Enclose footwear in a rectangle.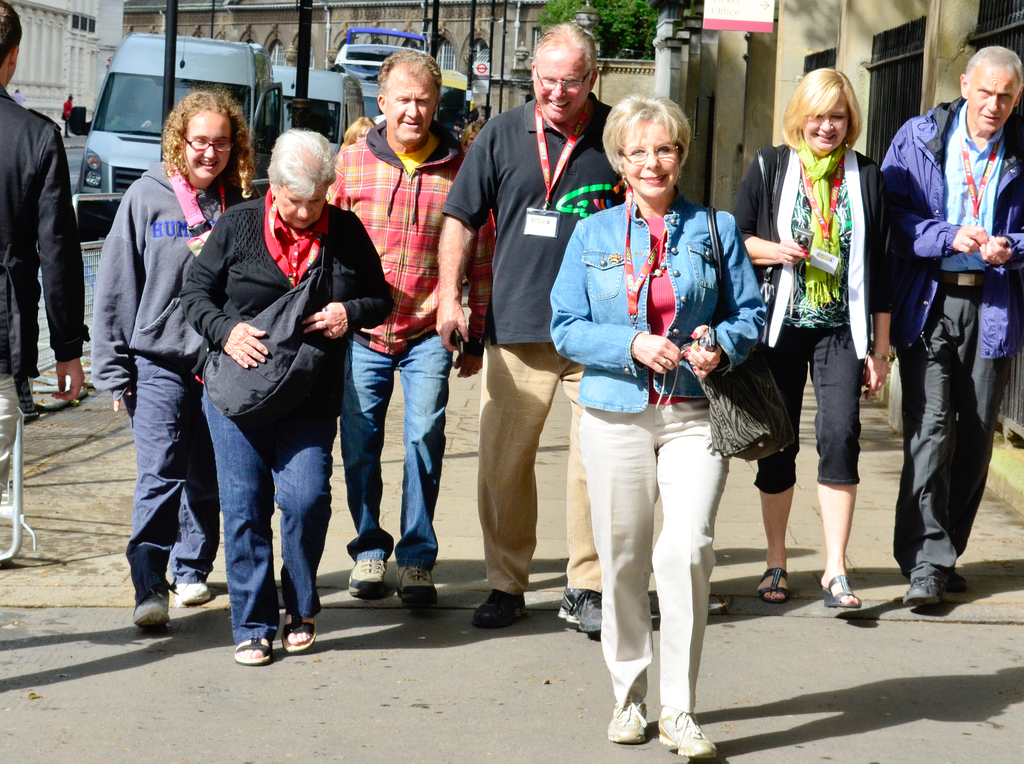
<region>557, 586, 605, 636</region>.
